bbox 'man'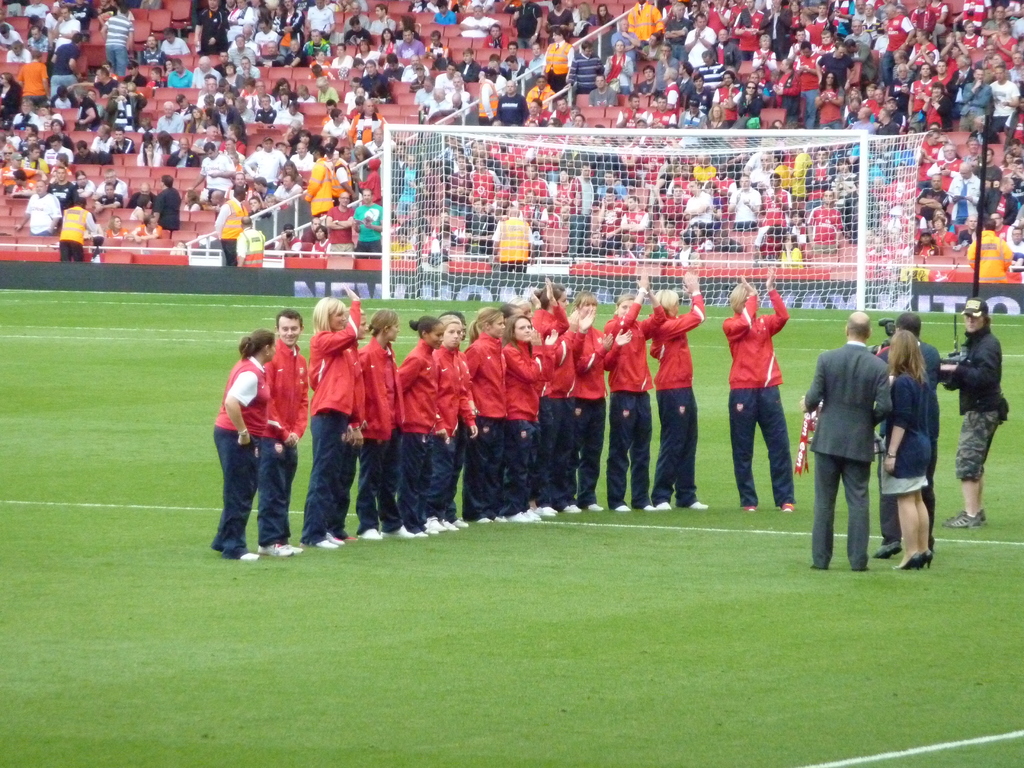
(x1=940, y1=294, x2=1009, y2=532)
